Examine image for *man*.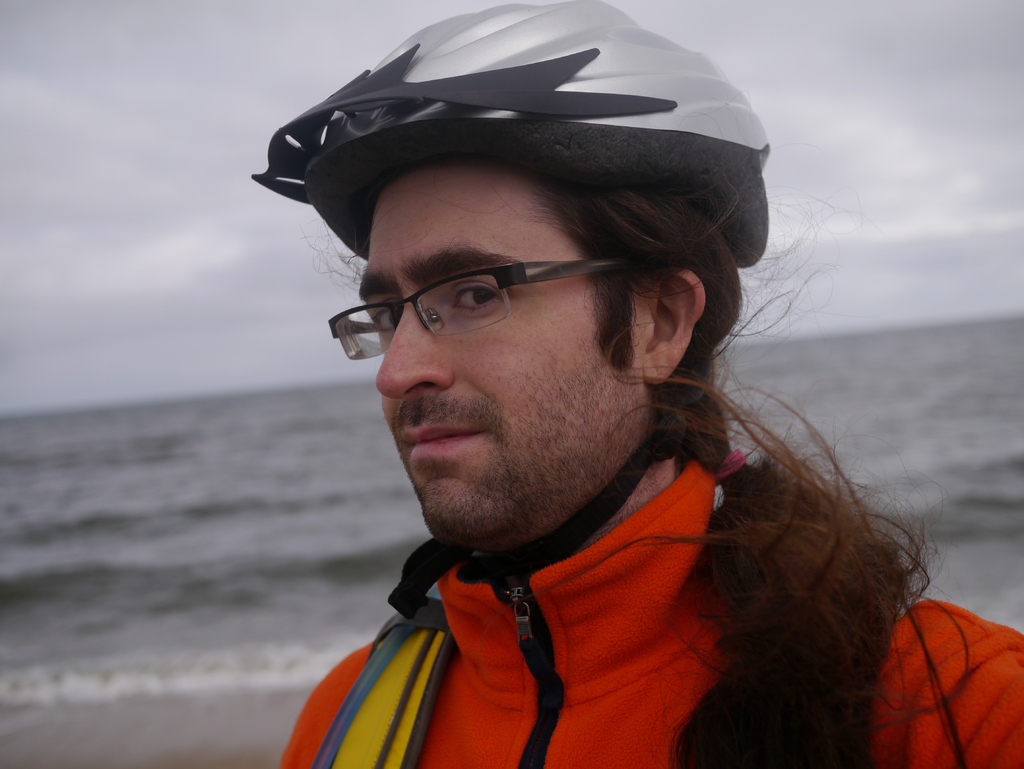
Examination result: detection(186, 8, 975, 768).
